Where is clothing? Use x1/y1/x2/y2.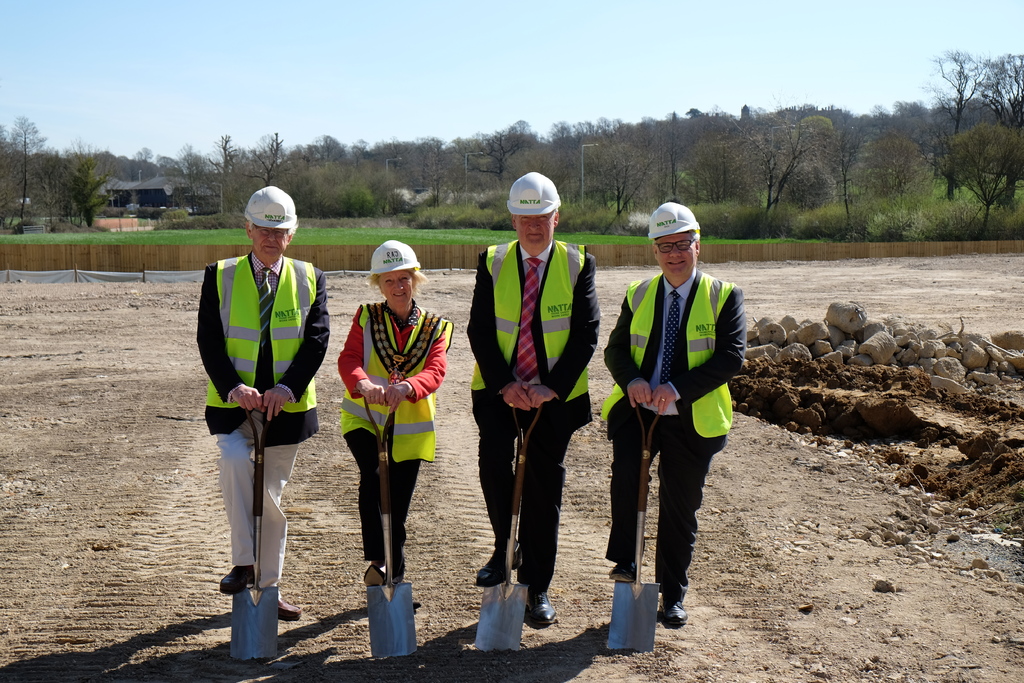
347/300/453/579.
